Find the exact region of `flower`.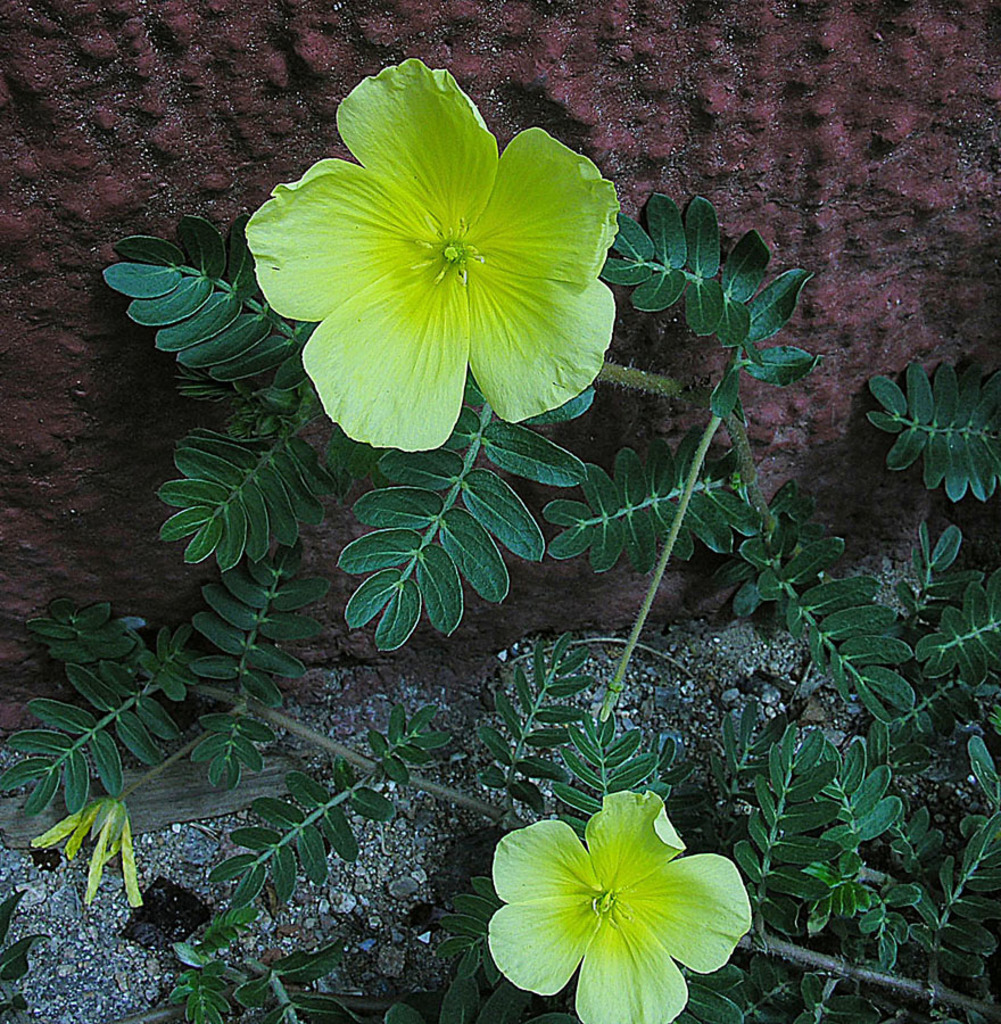
Exact region: {"x1": 478, "y1": 792, "x2": 753, "y2": 1023}.
